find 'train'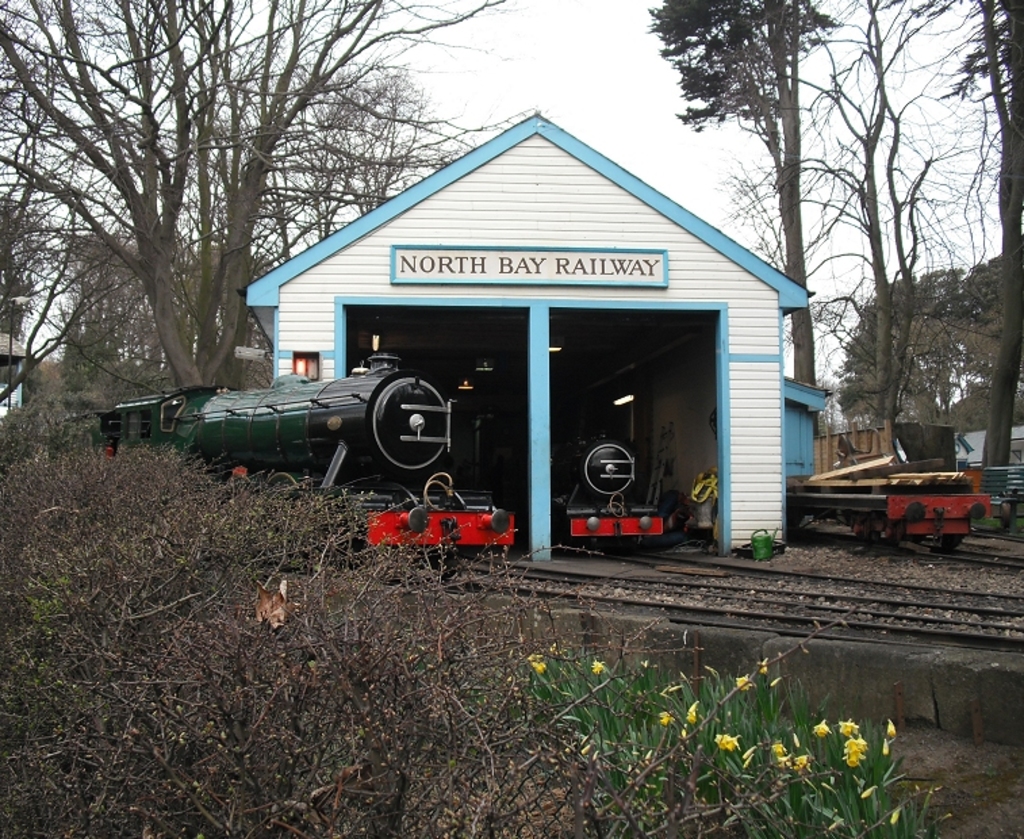
(84, 355, 517, 574)
